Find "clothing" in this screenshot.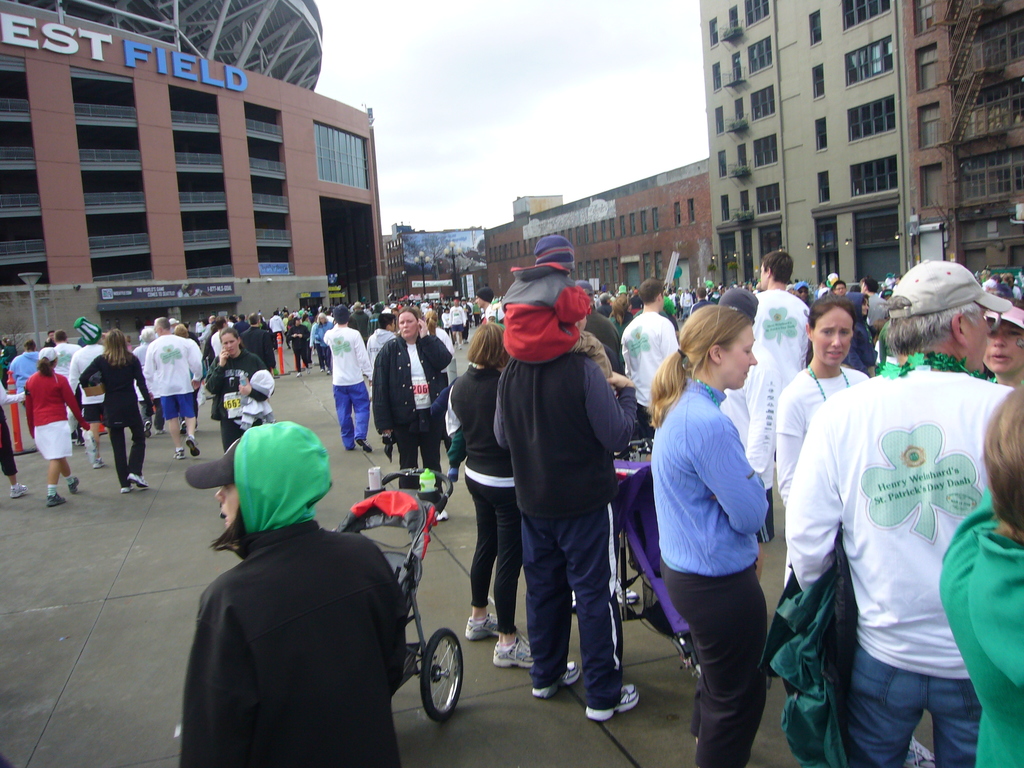
The bounding box for "clothing" is (left=285, top=322, right=308, bottom=371).
